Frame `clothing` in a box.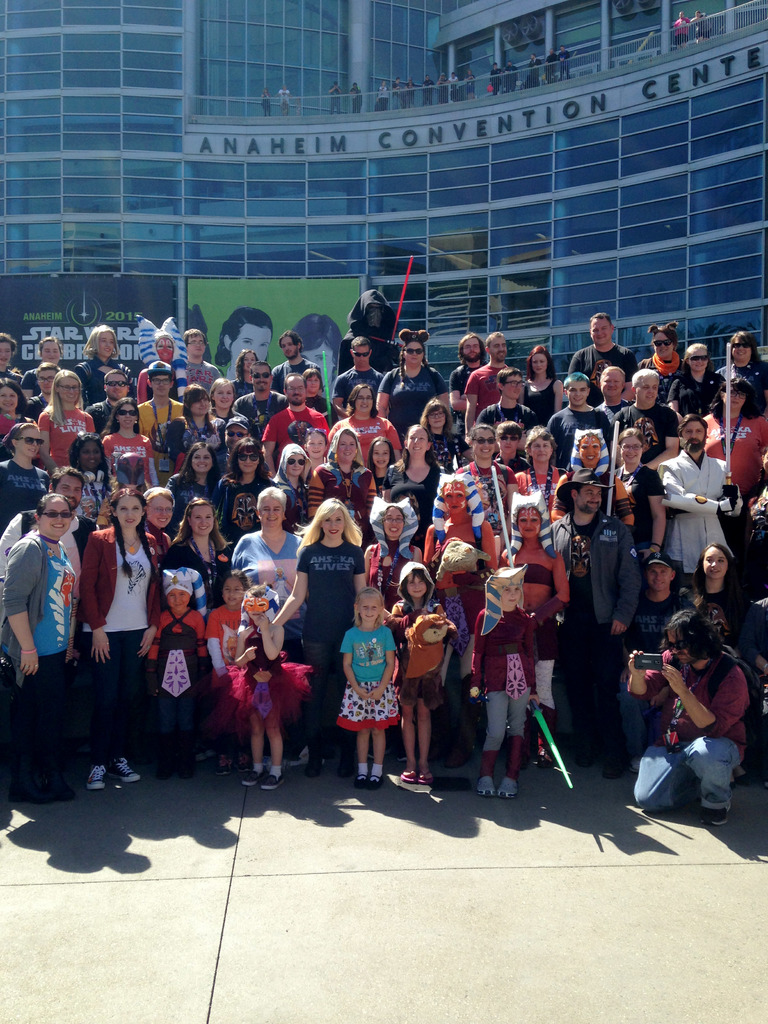
bbox(263, 406, 337, 435).
